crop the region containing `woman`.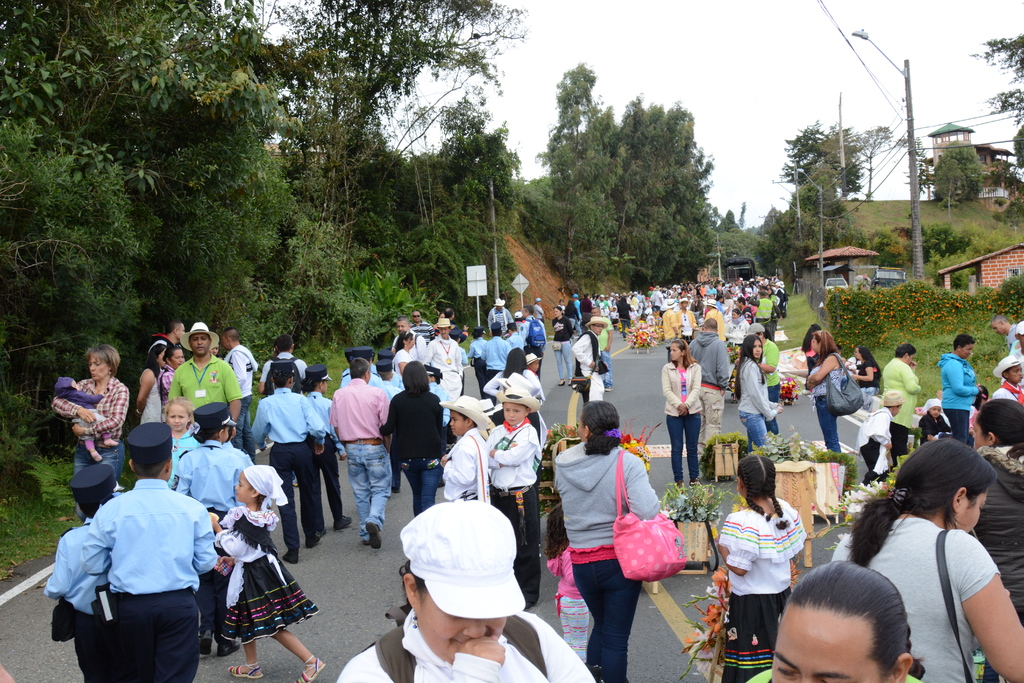
Crop region: 335 500 595 682.
